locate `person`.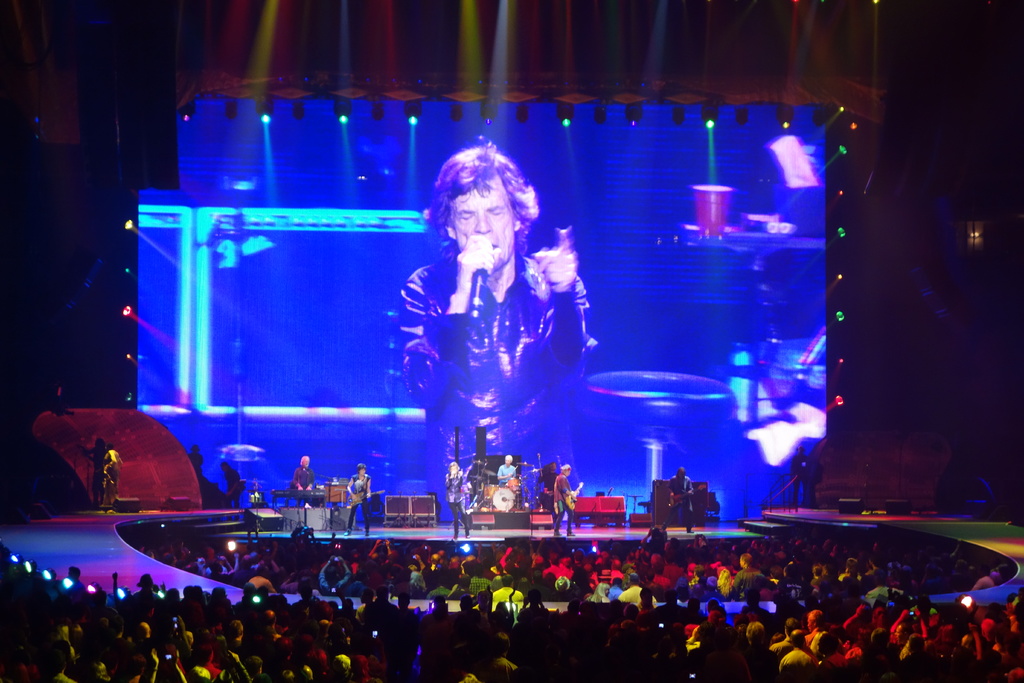
Bounding box: bbox=[379, 143, 595, 504].
